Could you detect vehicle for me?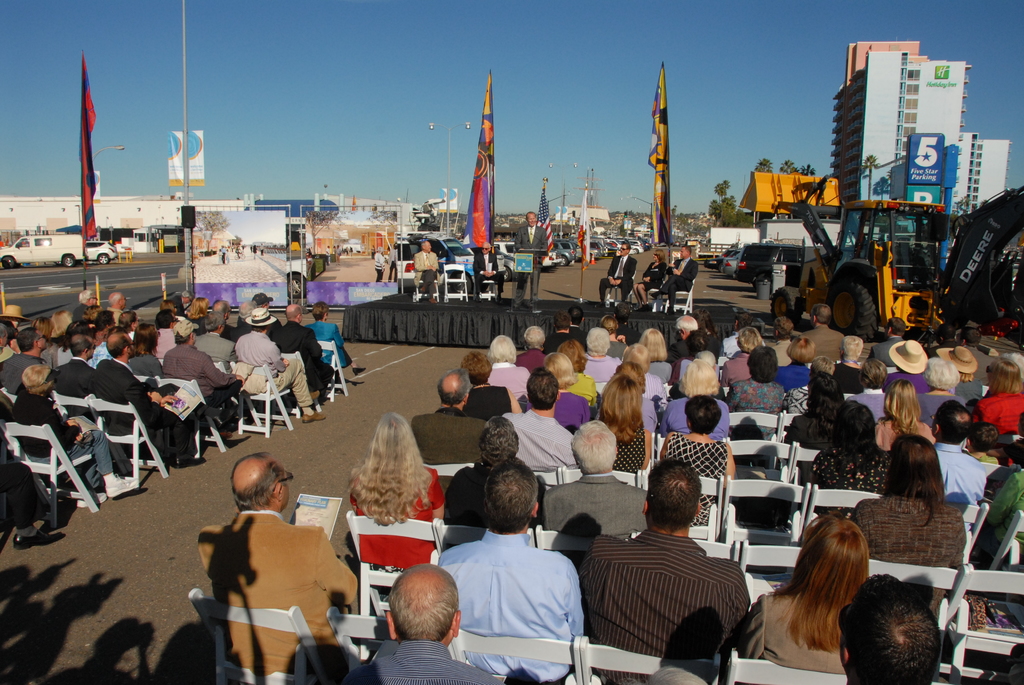
Detection result: left=698, top=243, right=748, bottom=273.
